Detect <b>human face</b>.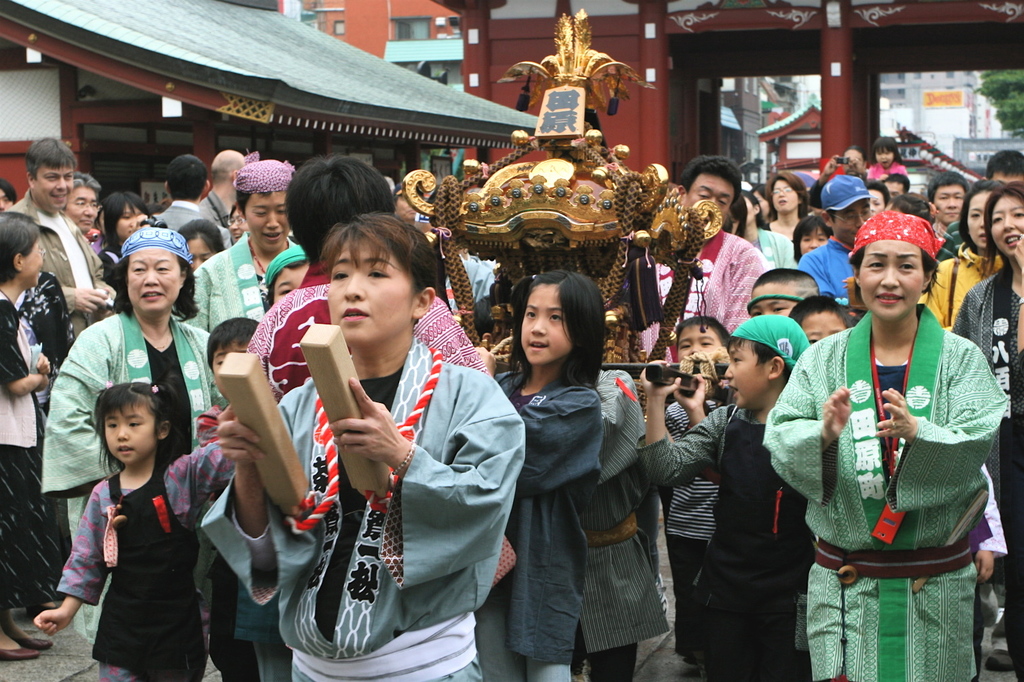
Detected at region(123, 209, 148, 248).
